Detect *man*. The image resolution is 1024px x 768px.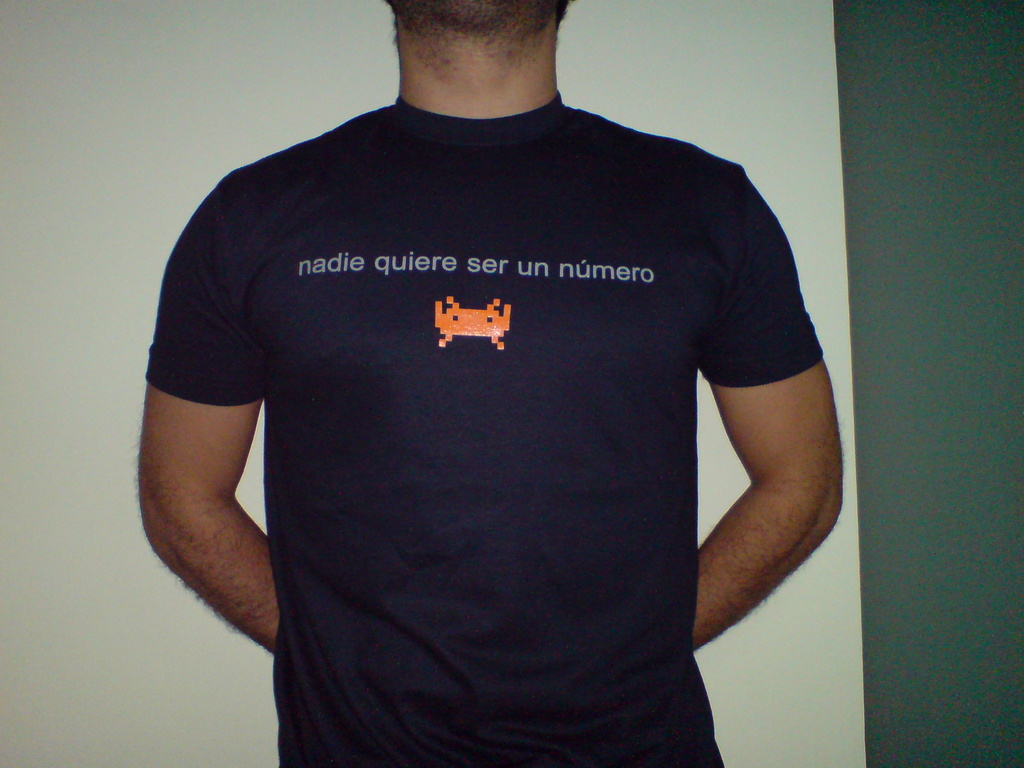
crop(132, 0, 843, 767).
